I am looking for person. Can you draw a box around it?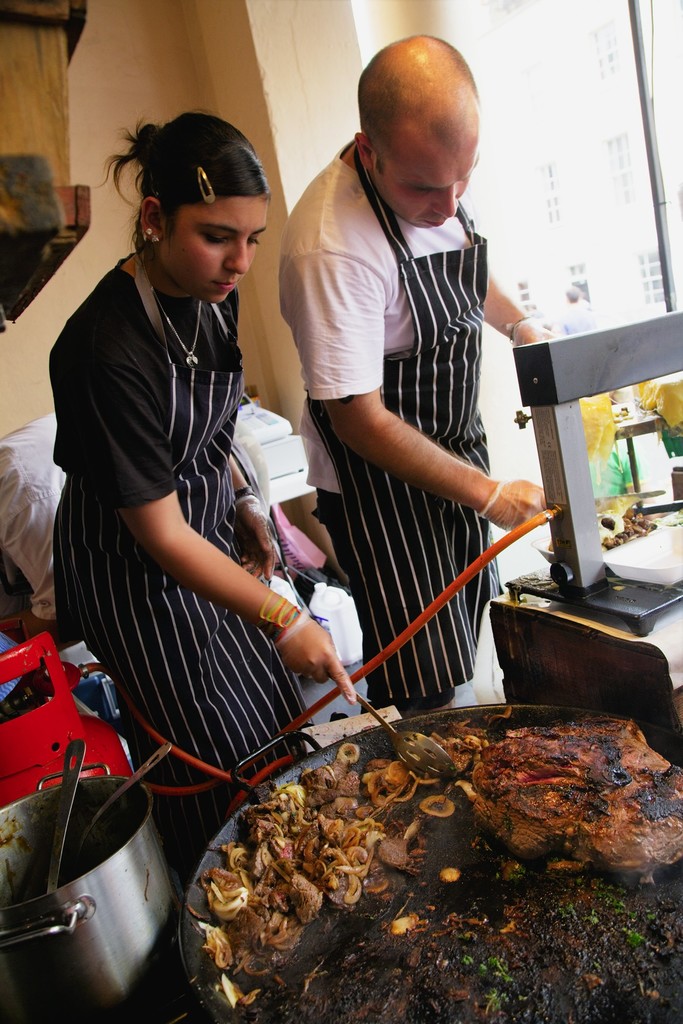
Sure, the bounding box is (x1=40, y1=106, x2=363, y2=865).
